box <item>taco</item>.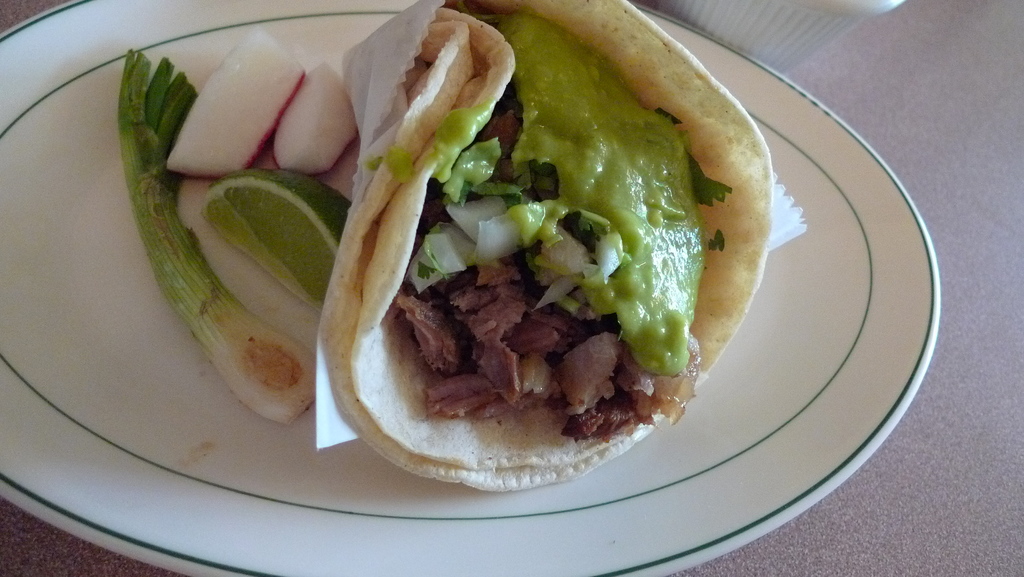
Rect(325, 0, 772, 495).
